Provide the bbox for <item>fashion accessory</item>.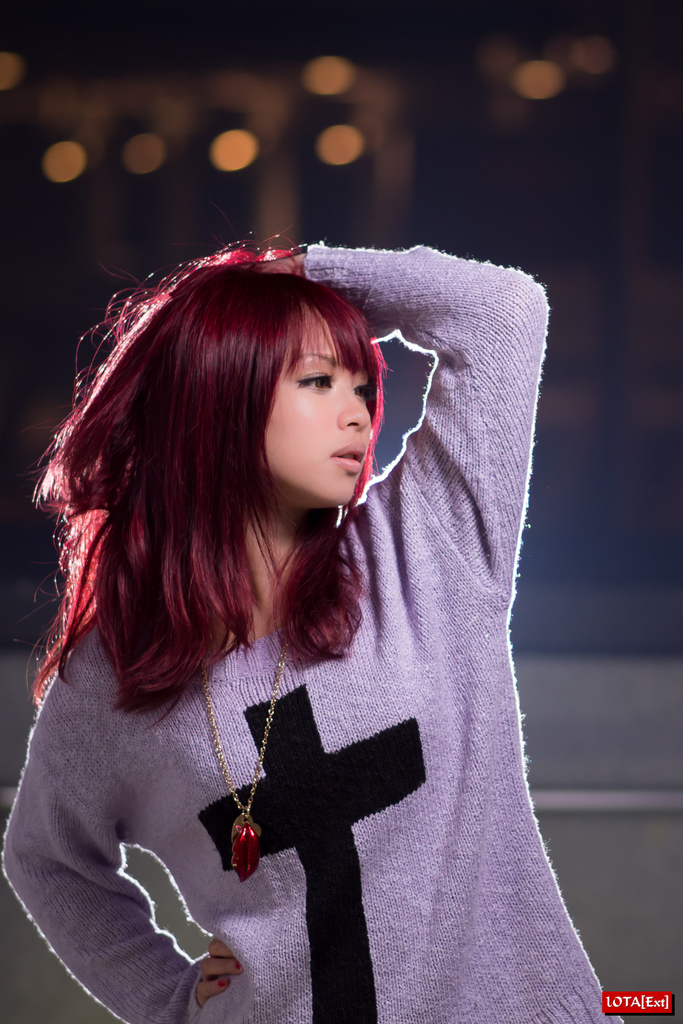
left=195, top=616, right=293, bottom=882.
